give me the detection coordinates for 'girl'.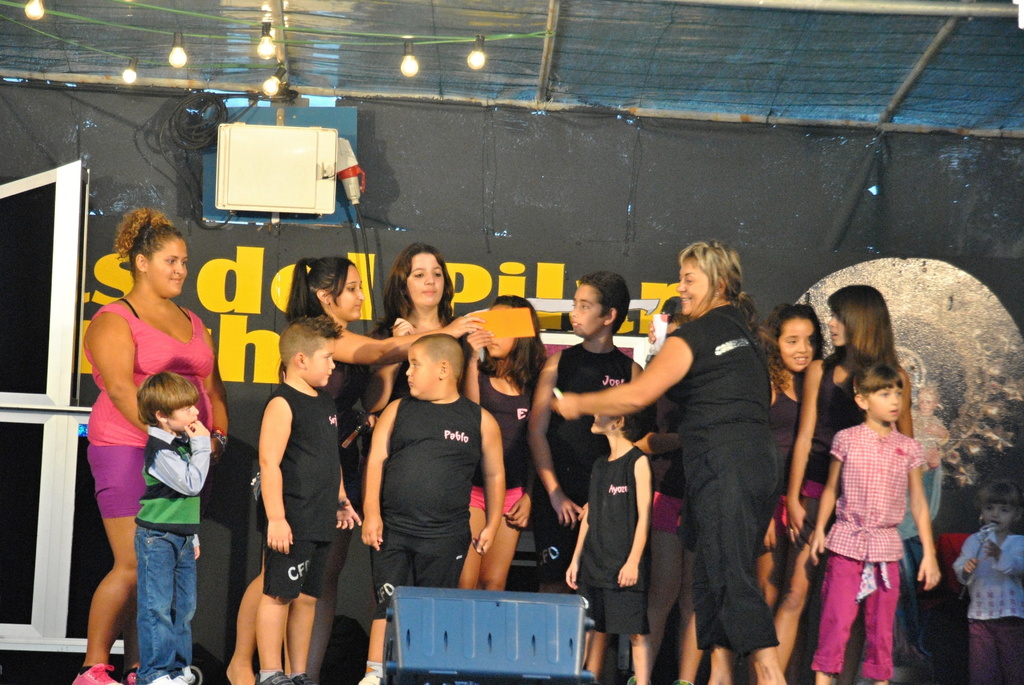
(x1=948, y1=480, x2=1023, y2=684).
